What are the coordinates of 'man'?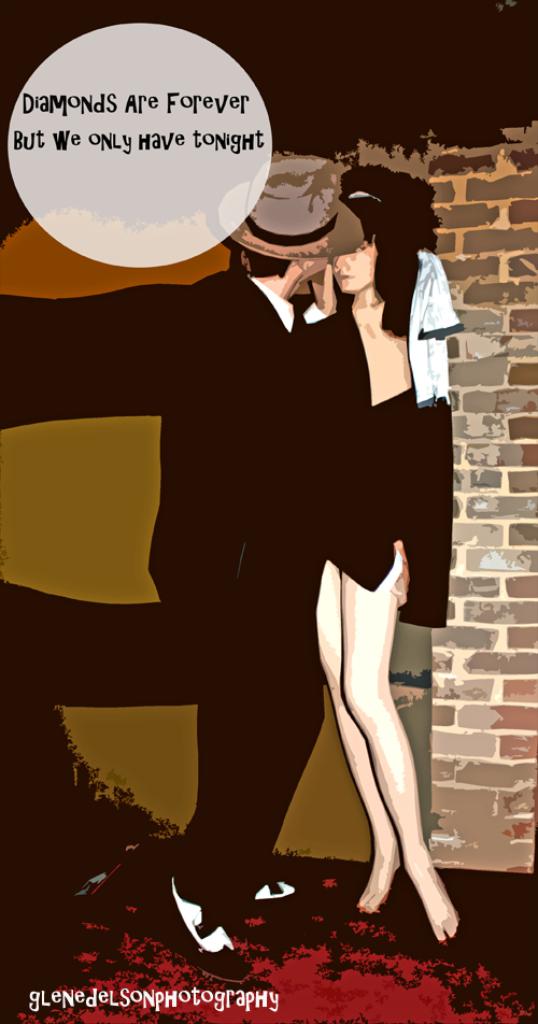
(142, 152, 337, 977).
